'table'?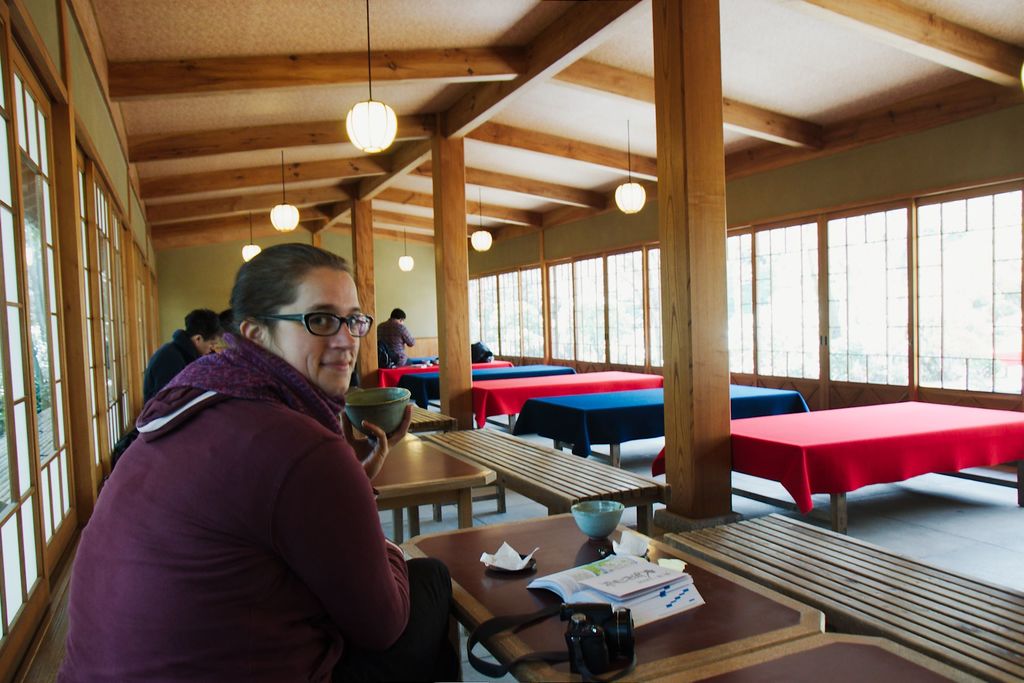
bbox=(399, 368, 573, 411)
